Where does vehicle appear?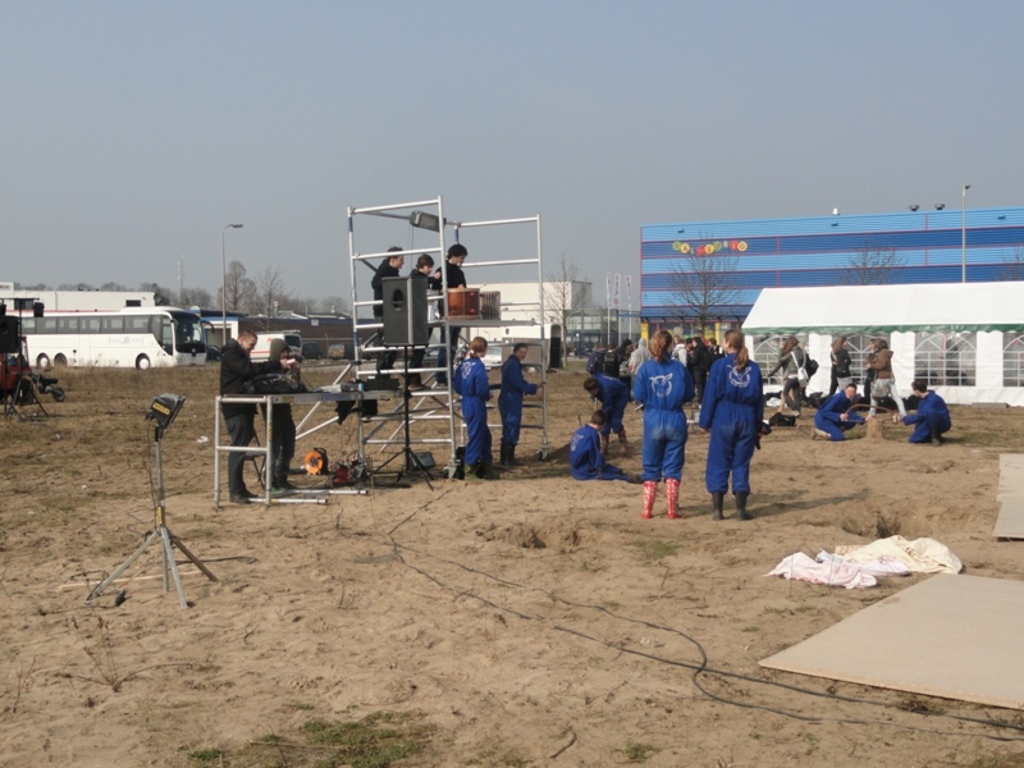
Appears at 321,343,355,361.
